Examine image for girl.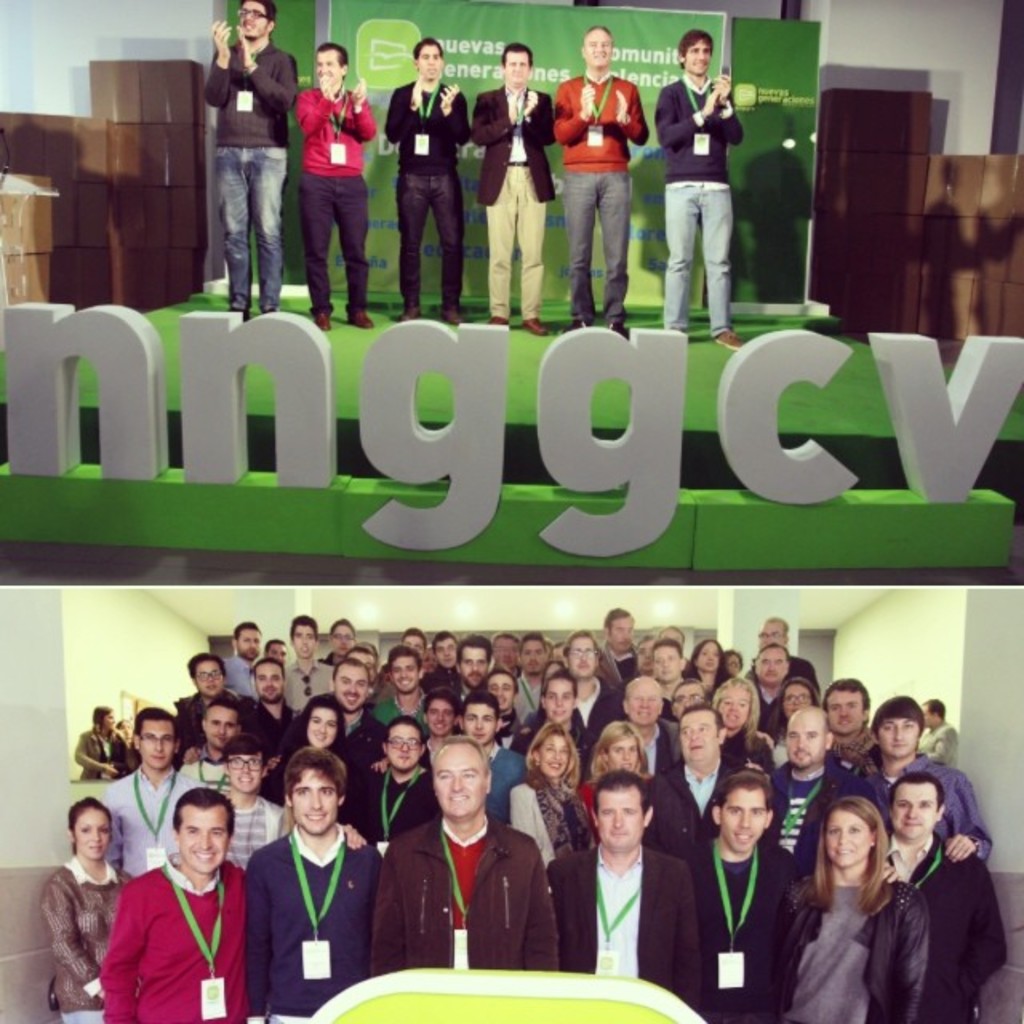
Examination result: rect(40, 794, 130, 1022).
